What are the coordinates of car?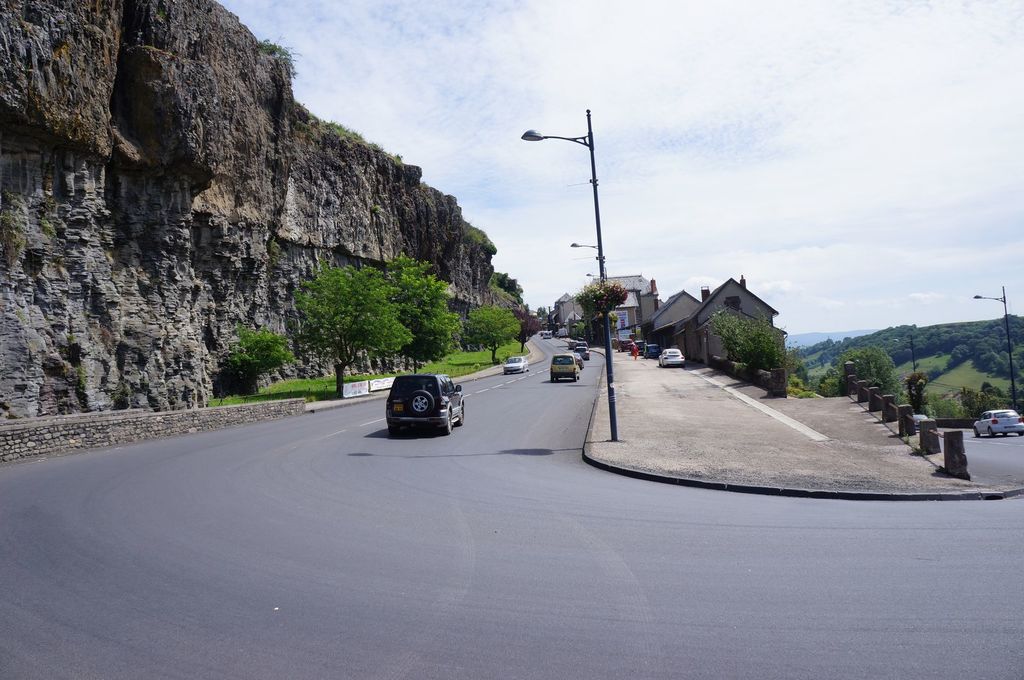
(x1=643, y1=345, x2=663, y2=358).
